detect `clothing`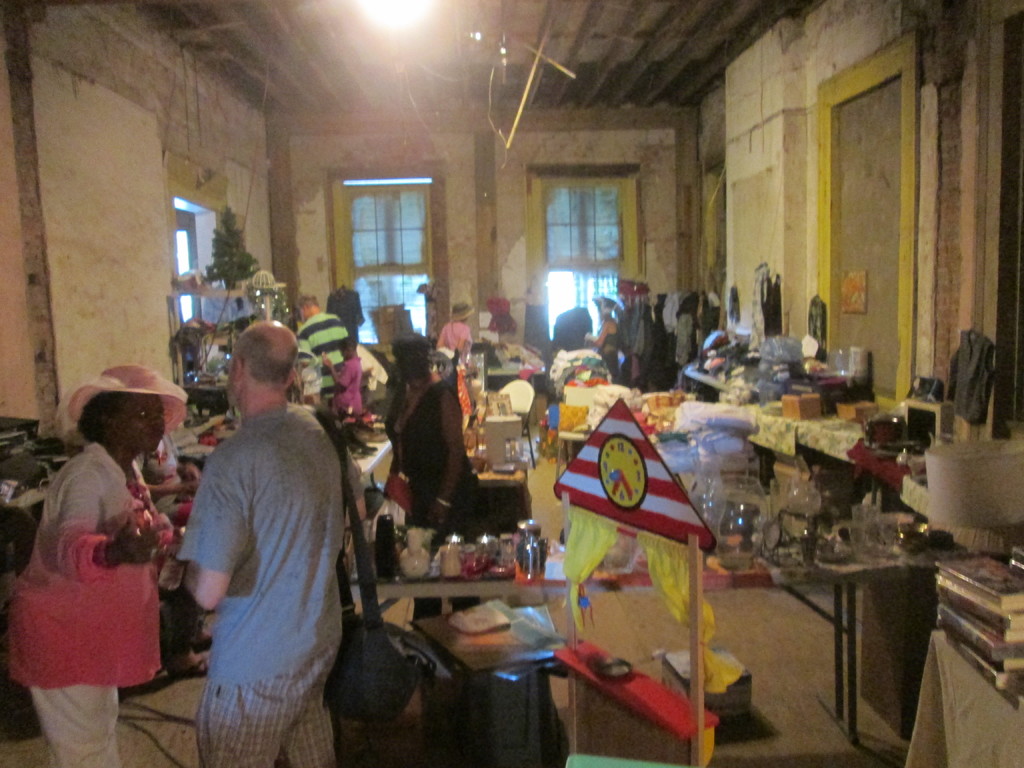
(605, 330, 624, 372)
